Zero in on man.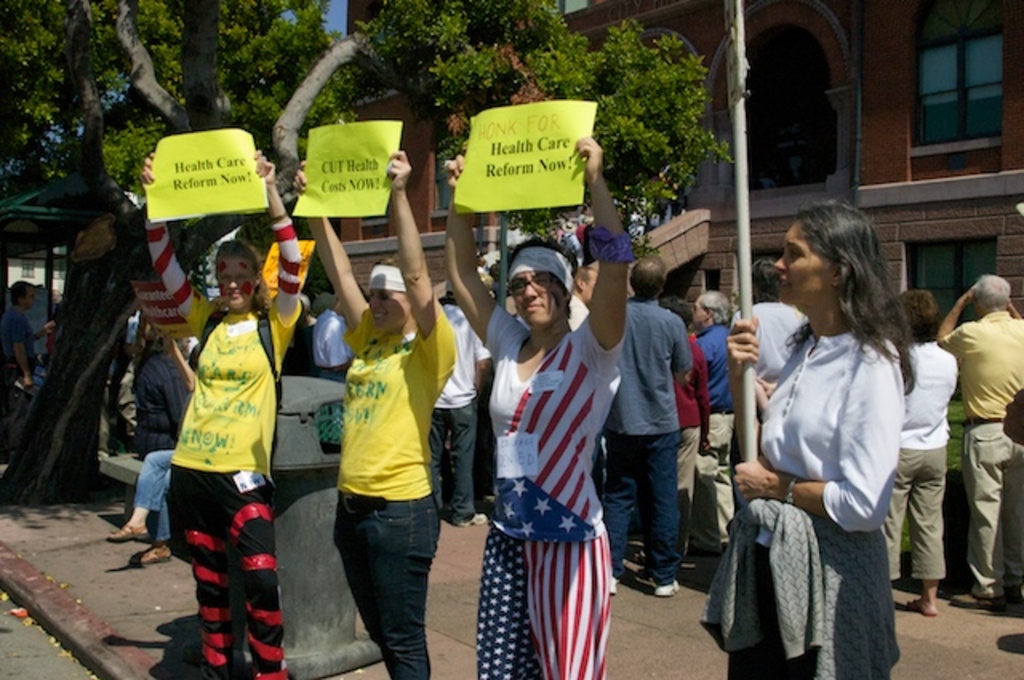
Zeroed in: pyautogui.locateOnScreen(563, 259, 602, 330).
